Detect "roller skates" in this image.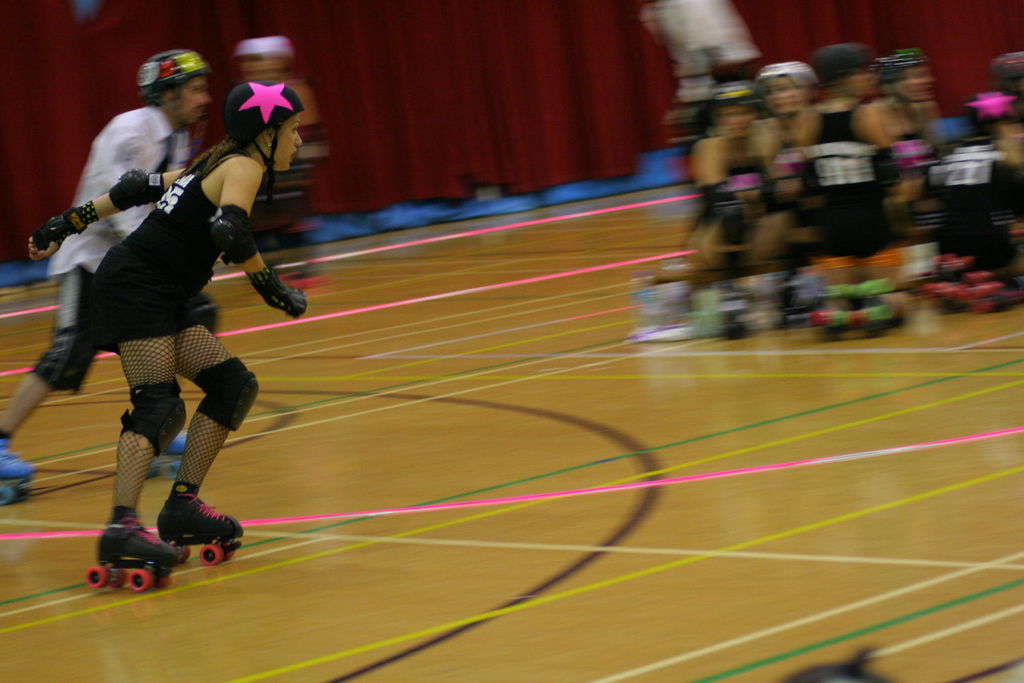
Detection: rect(854, 281, 898, 333).
